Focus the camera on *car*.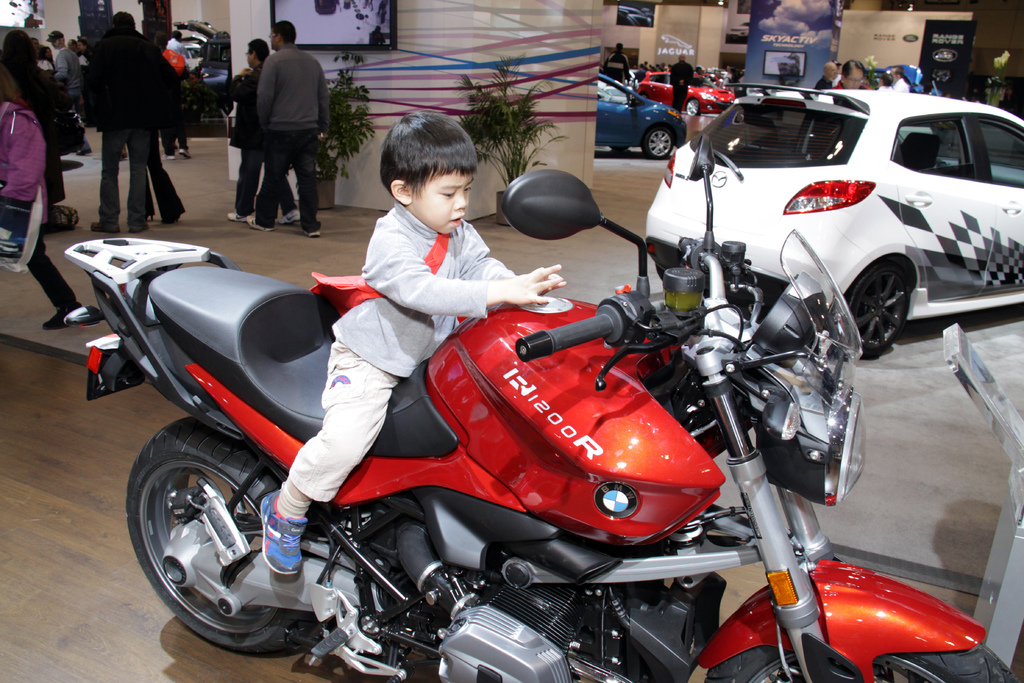
Focus region: [639,62,740,112].
